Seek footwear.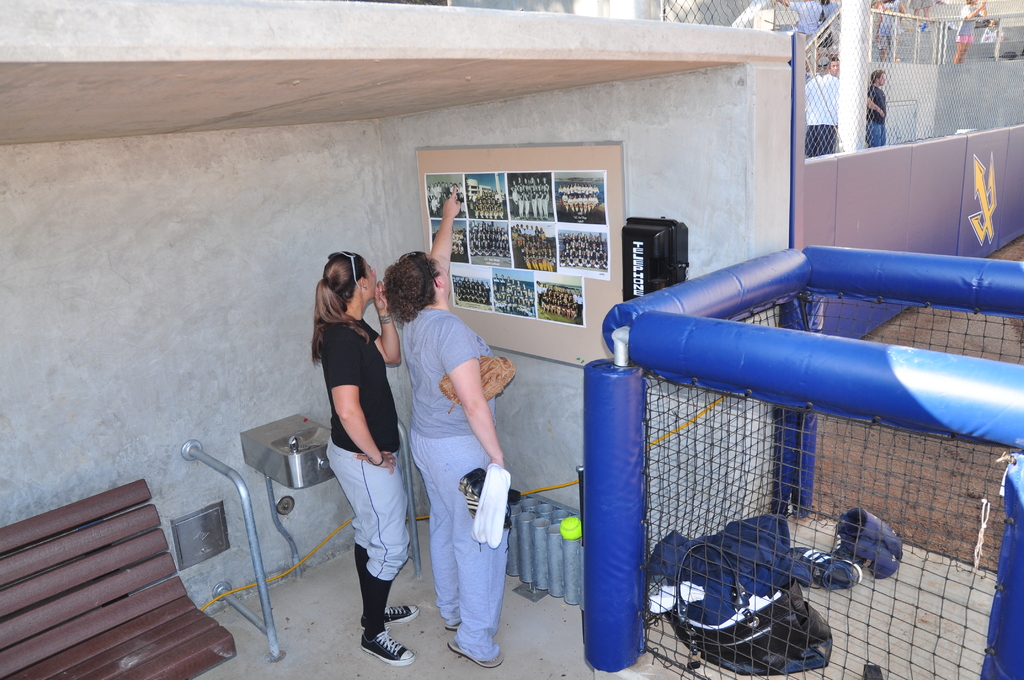
(left=356, top=605, right=416, bottom=626).
